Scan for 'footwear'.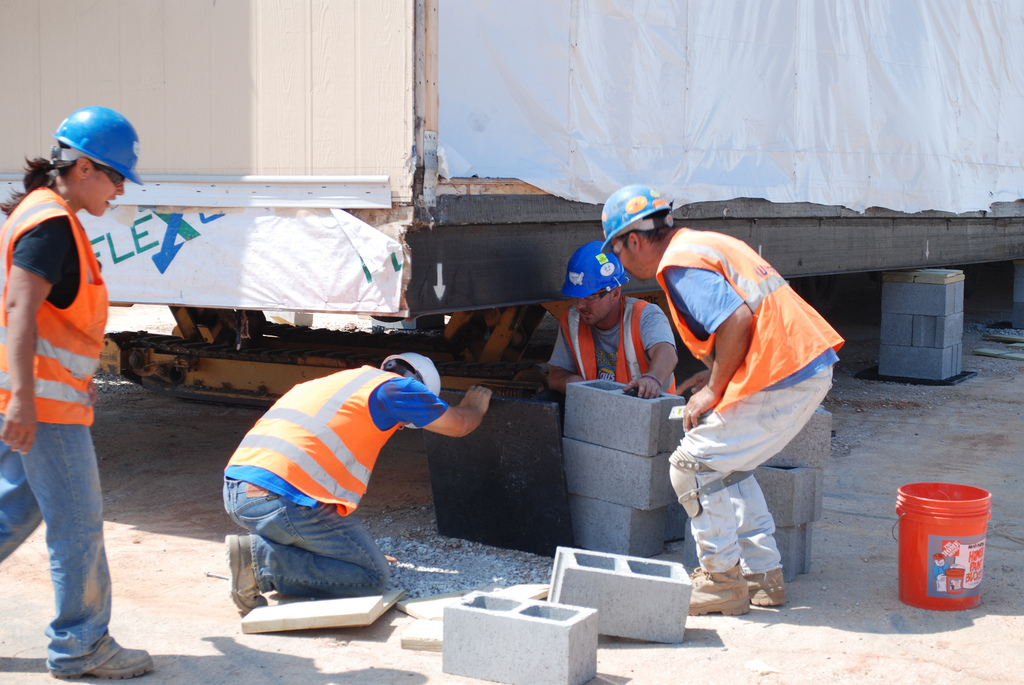
Scan result: {"left": 743, "top": 568, "right": 788, "bottom": 608}.
